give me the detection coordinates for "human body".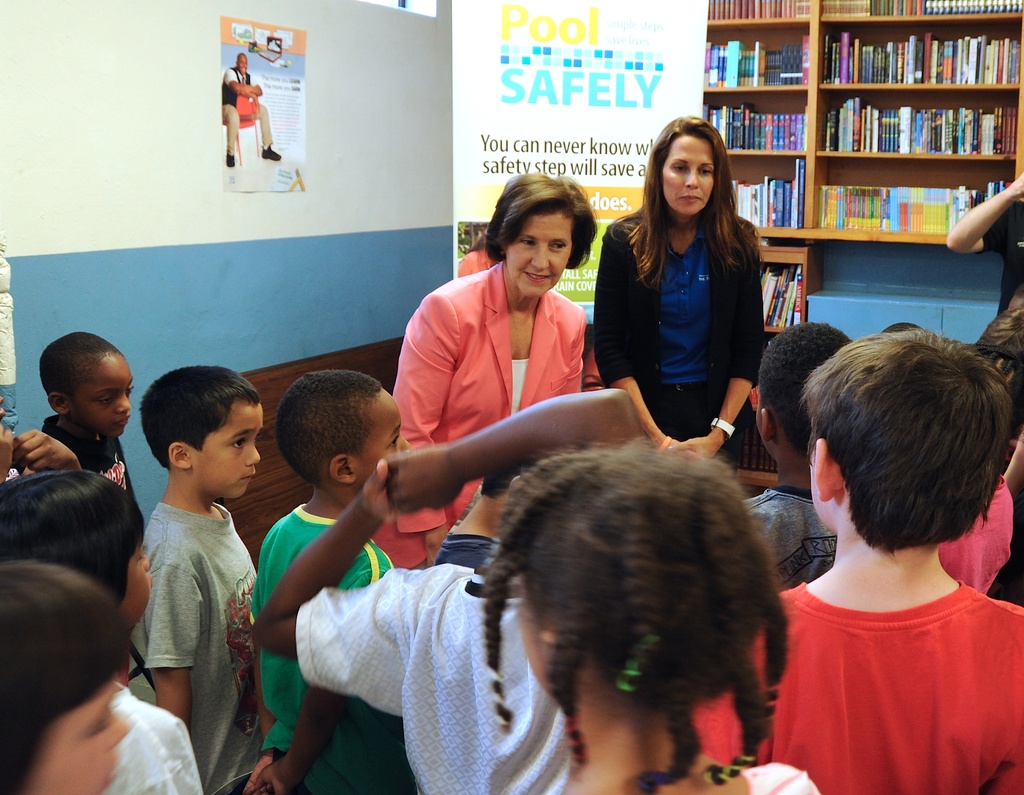
{"left": 935, "top": 468, "right": 1016, "bottom": 611}.
